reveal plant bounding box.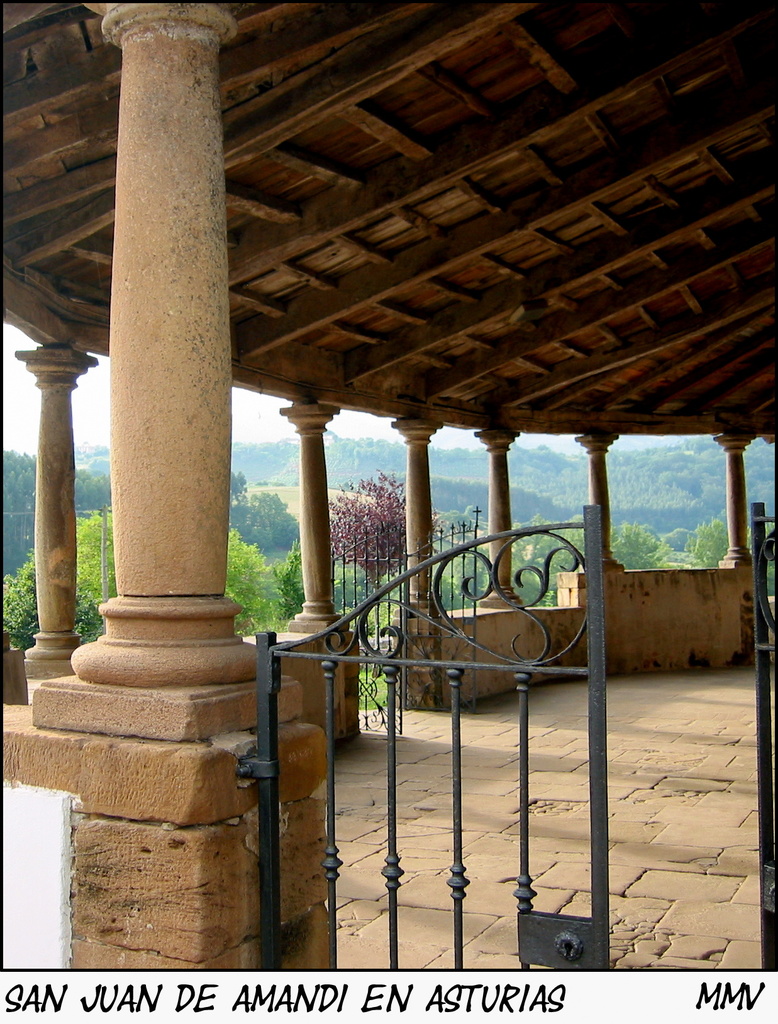
Revealed: box=[747, 515, 777, 593].
